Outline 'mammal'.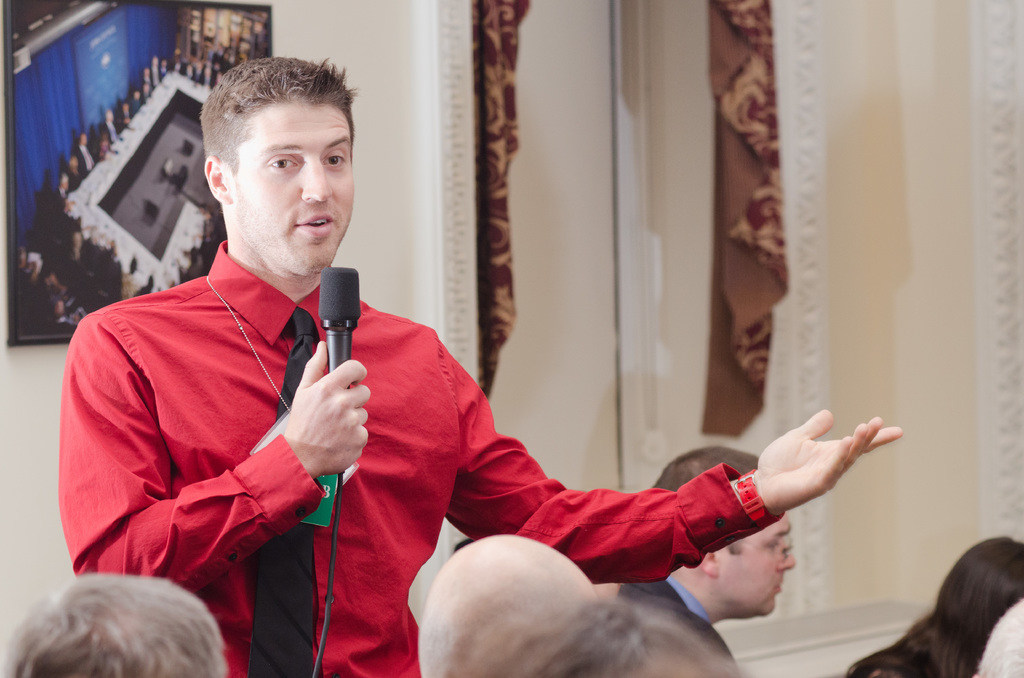
Outline: 974,591,1023,677.
